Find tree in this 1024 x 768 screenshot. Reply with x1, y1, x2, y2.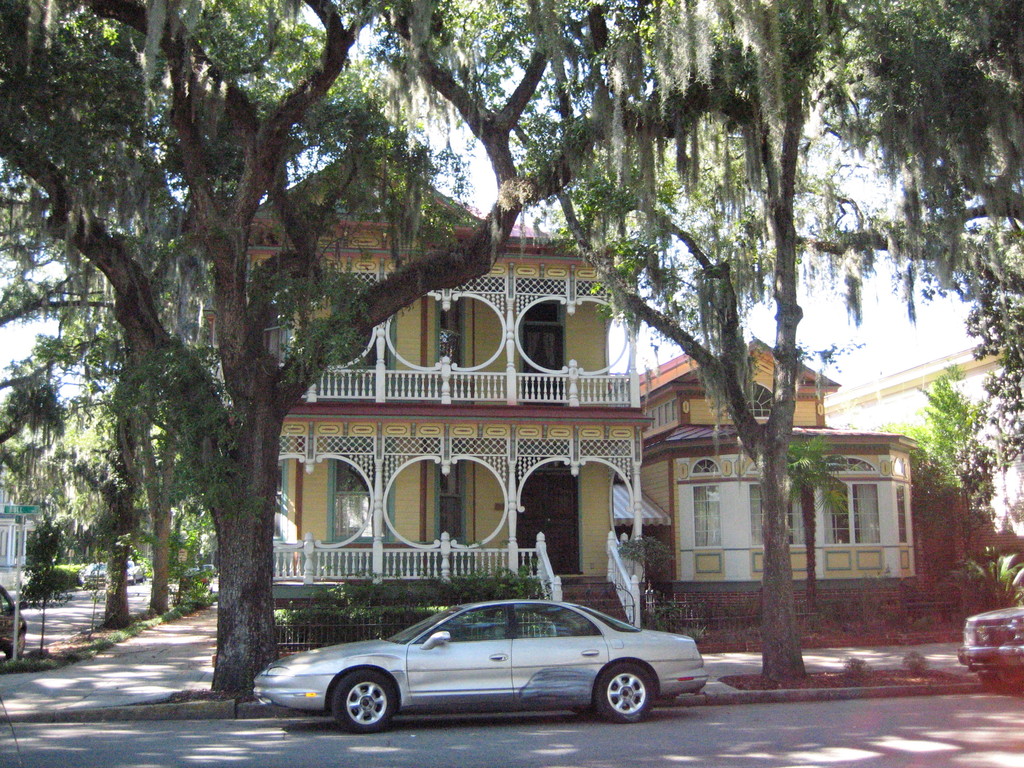
16, 342, 150, 589.
